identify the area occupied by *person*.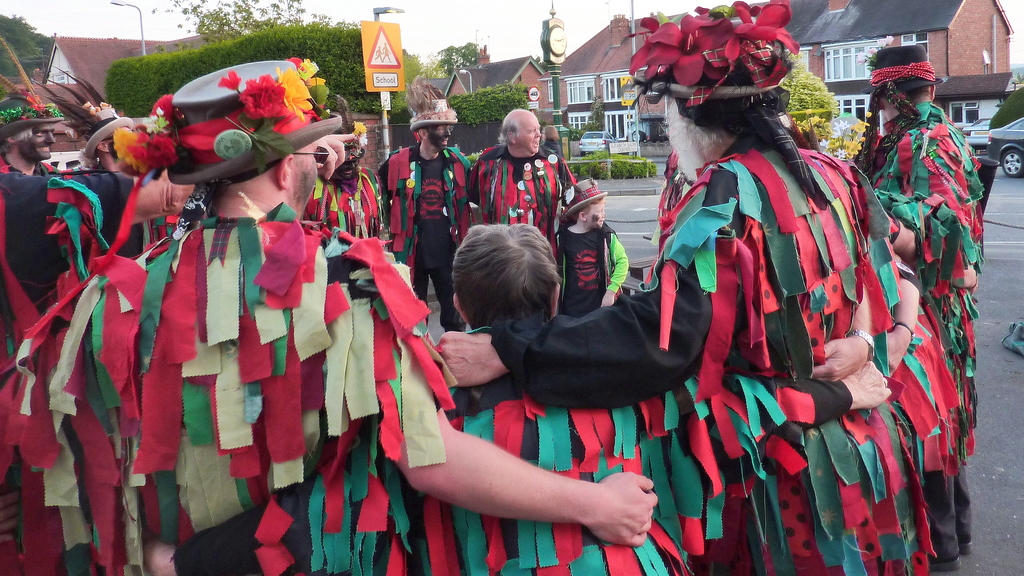
Area: BBox(0, 54, 661, 565).
